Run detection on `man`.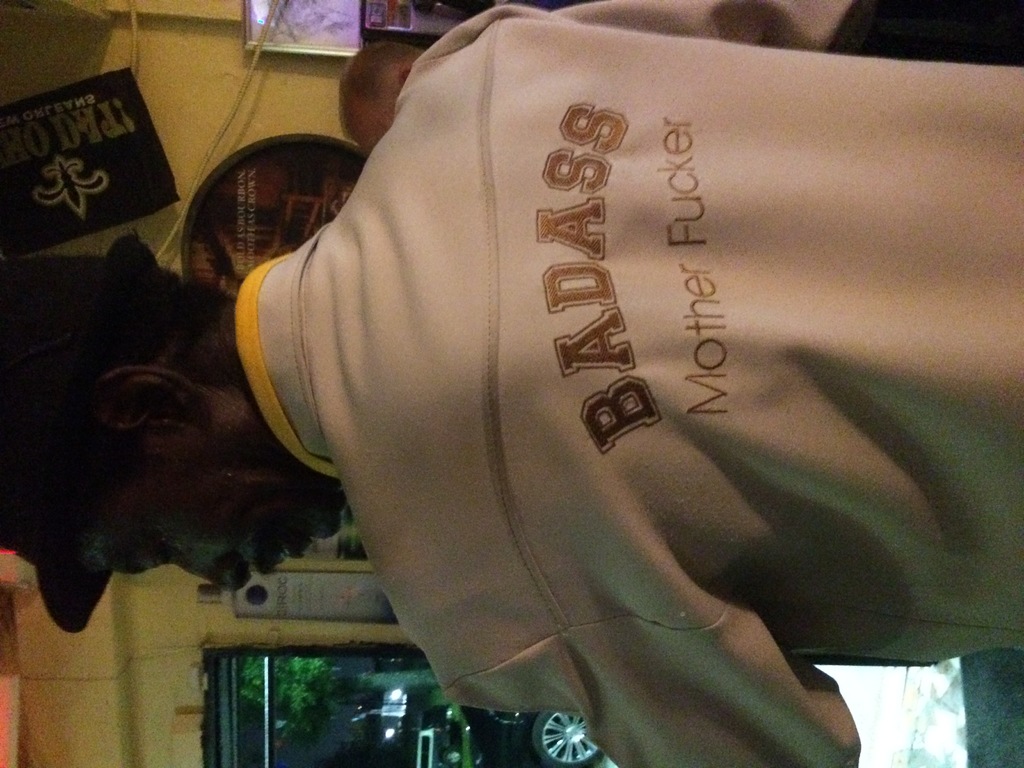
Result: (x1=337, y1=43, x2=425, y2=164).
